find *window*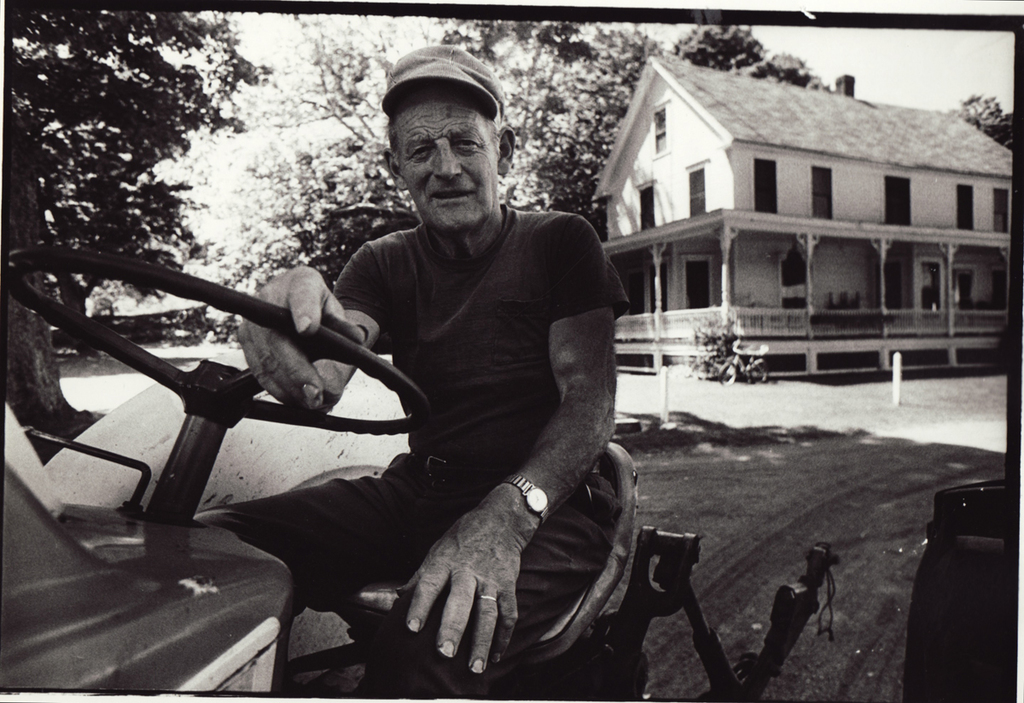
select_region(695, 164, 701, 212)
